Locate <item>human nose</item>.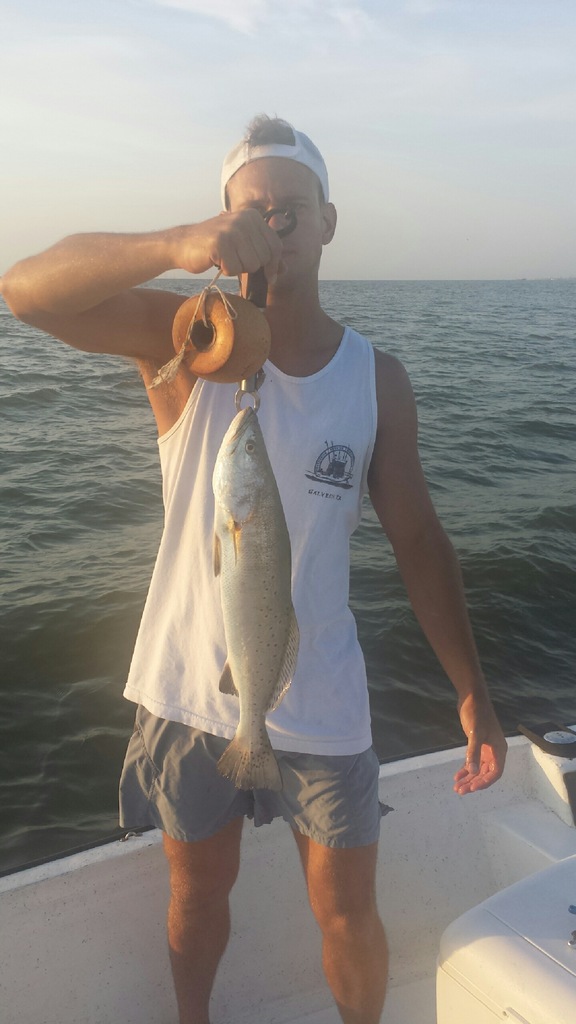
Bounding box: <box>267,202,286,235</box>.
